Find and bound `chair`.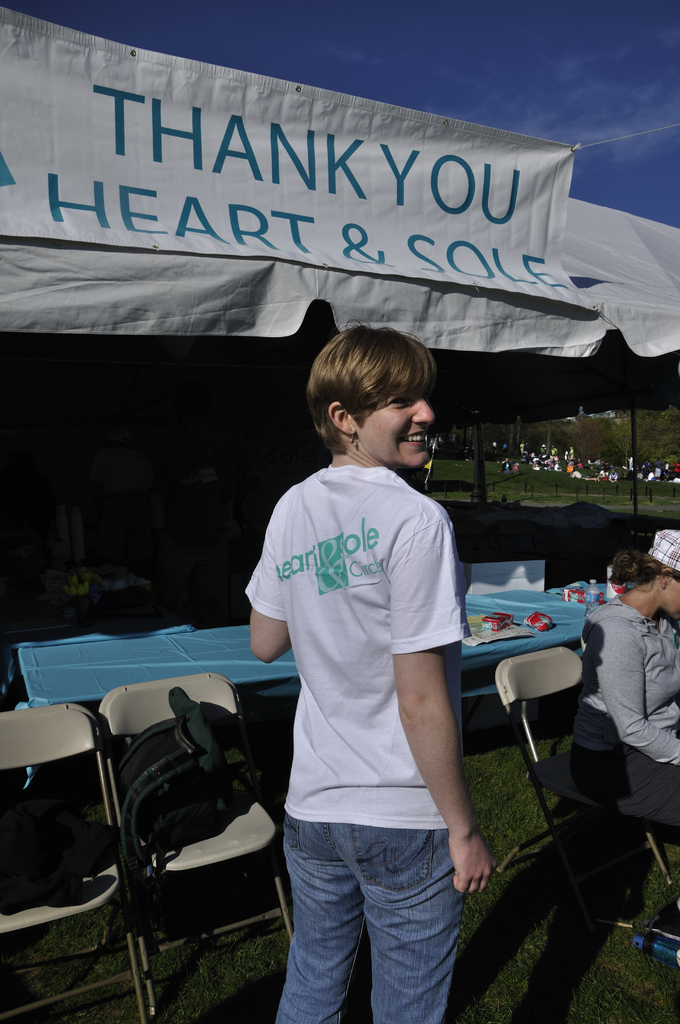
Bound: {"left": 0, "top": 700, "right": 145, "bottom": 1023}.
